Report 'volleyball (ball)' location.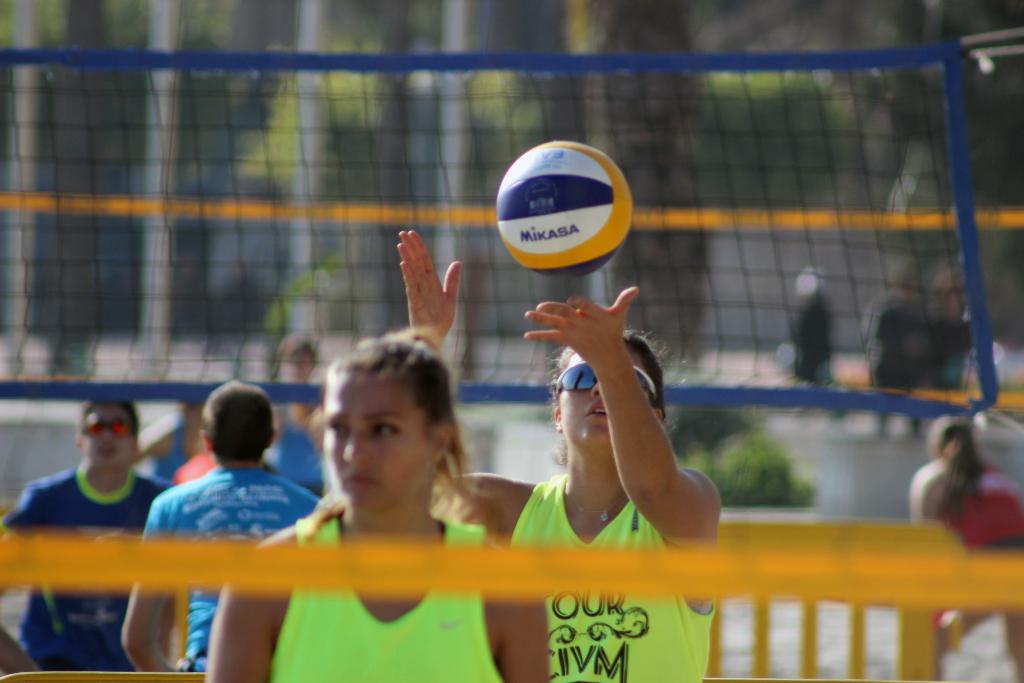
Report: BBox(493, 140, 634, 278).
